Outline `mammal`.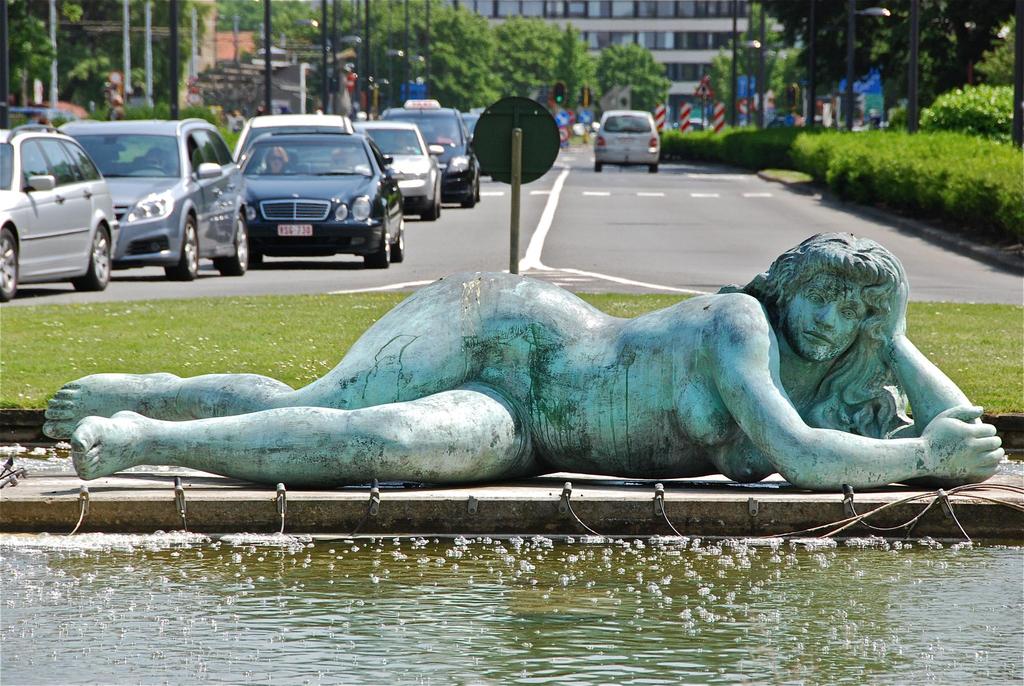
Outline: bbox=(29, 231, 1014, 570).
